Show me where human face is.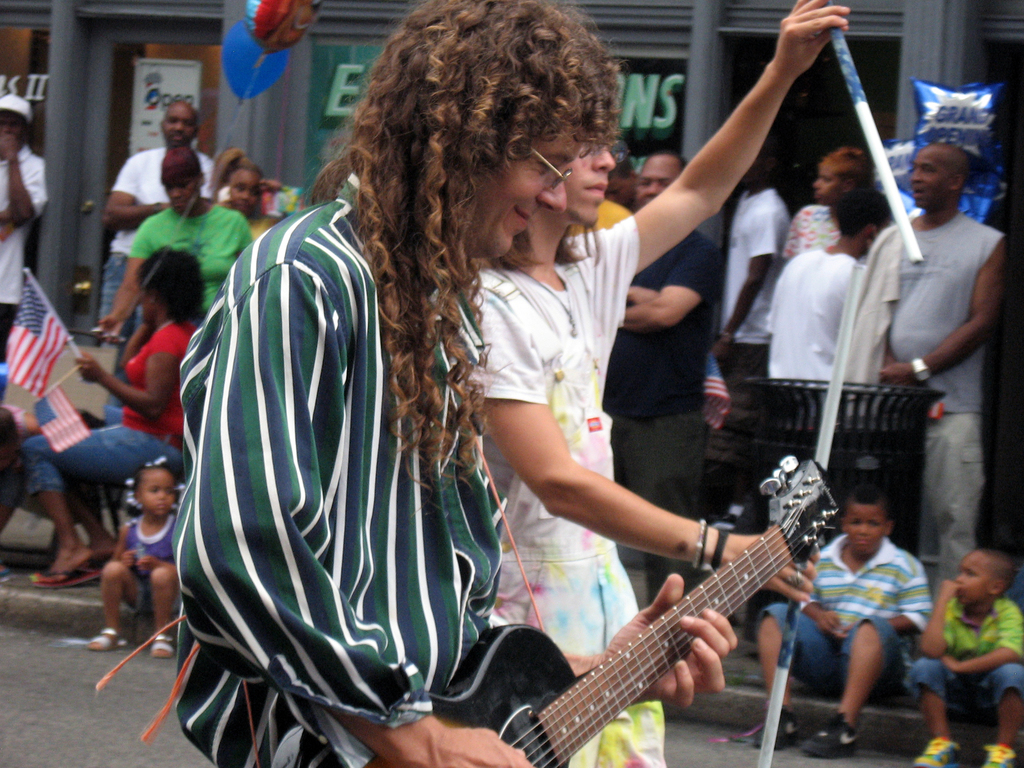
human face is at {"x1": 809, "y1": 164, "x2": 846, "y2": 204}.
